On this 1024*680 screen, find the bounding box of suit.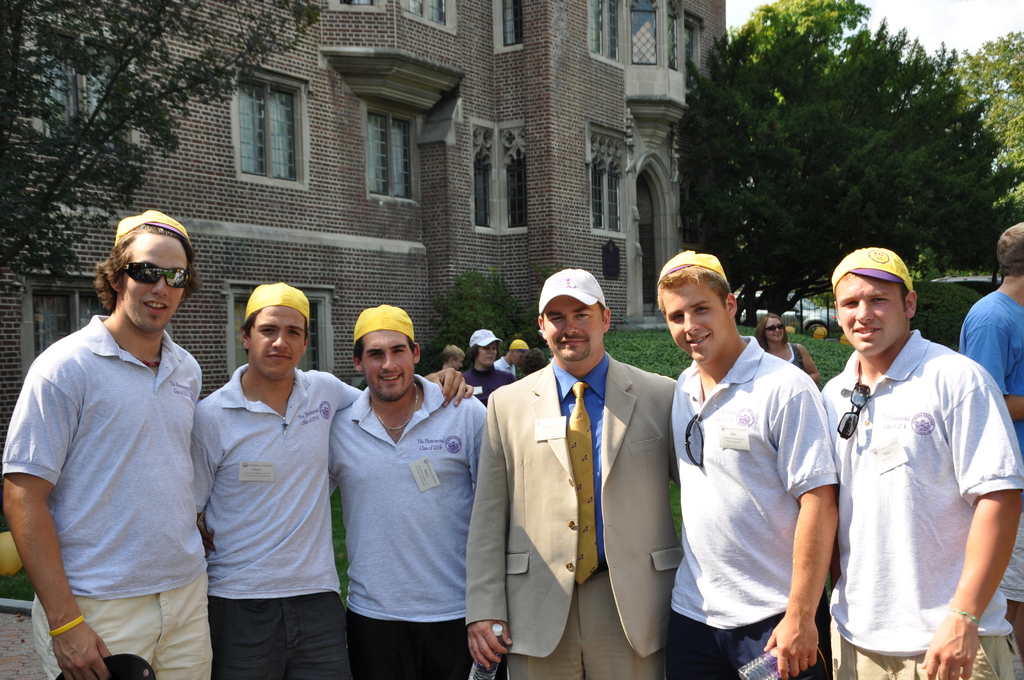
Bounding box: <box>467,362,676,679</box>.
